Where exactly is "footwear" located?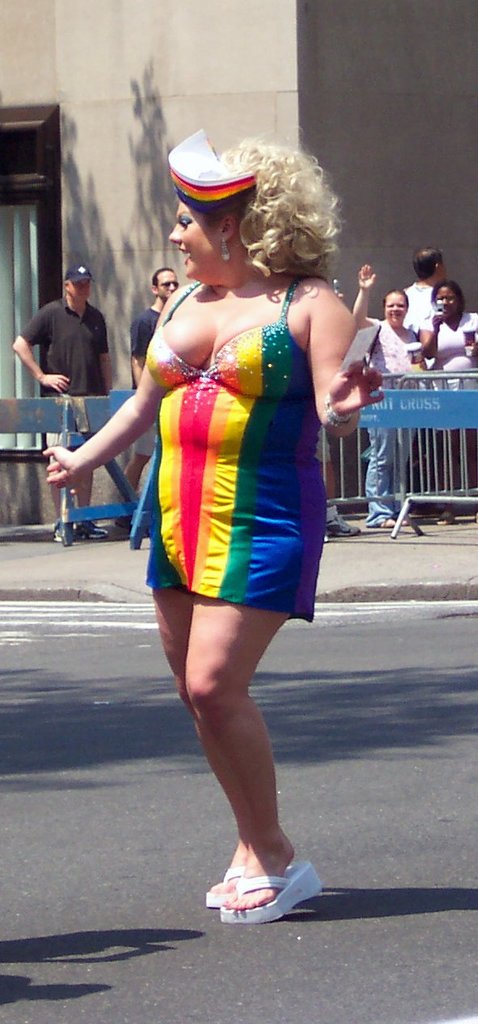
Its bounding box is box=[53, 520, 66, 541].
